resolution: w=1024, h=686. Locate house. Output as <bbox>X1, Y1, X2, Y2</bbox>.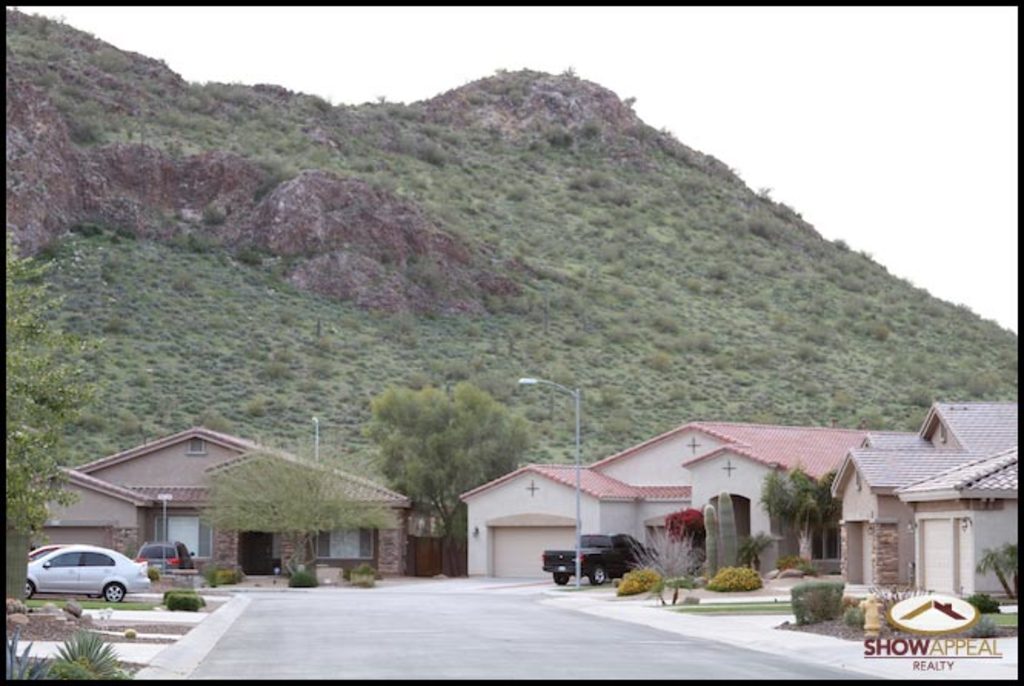
<bbox>455, 420, 872, 584</bbox>.
